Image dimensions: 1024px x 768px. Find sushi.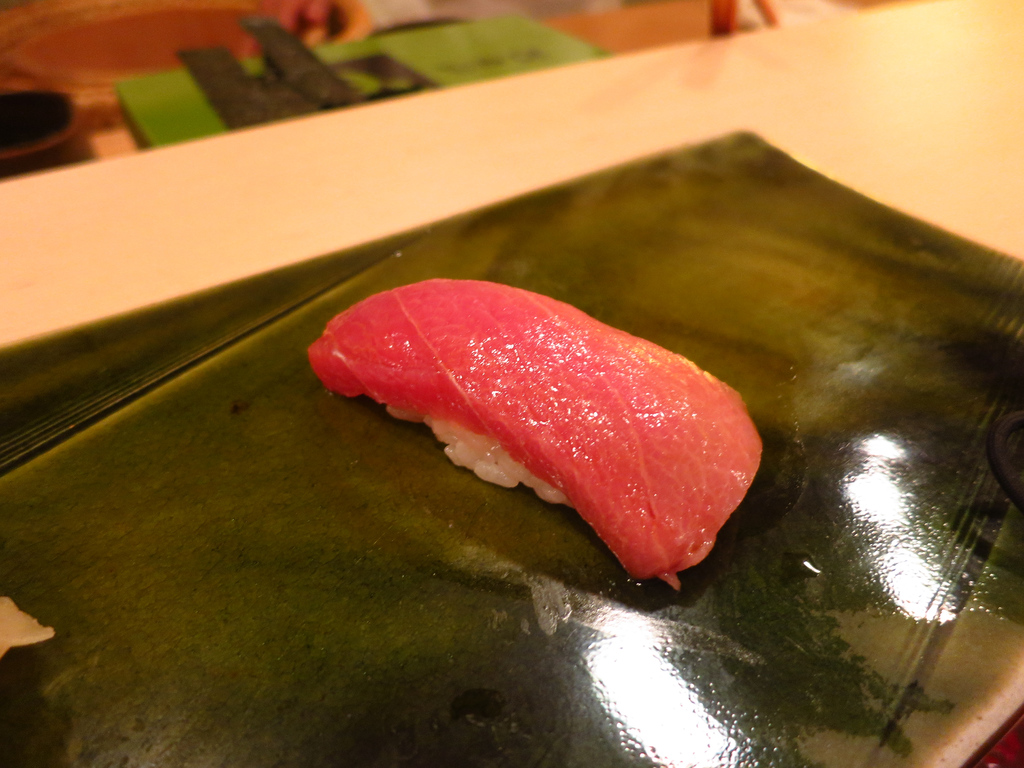
[x1=285, y1=272, x2=764, y2=576].
